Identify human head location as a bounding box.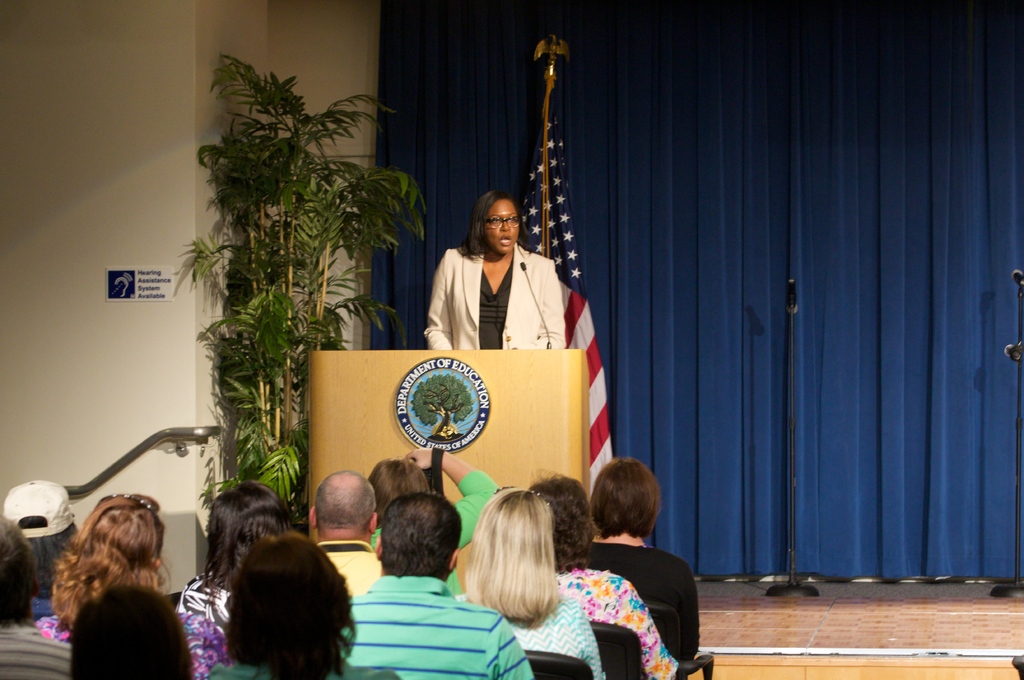
(588, 457, 661, 535).
